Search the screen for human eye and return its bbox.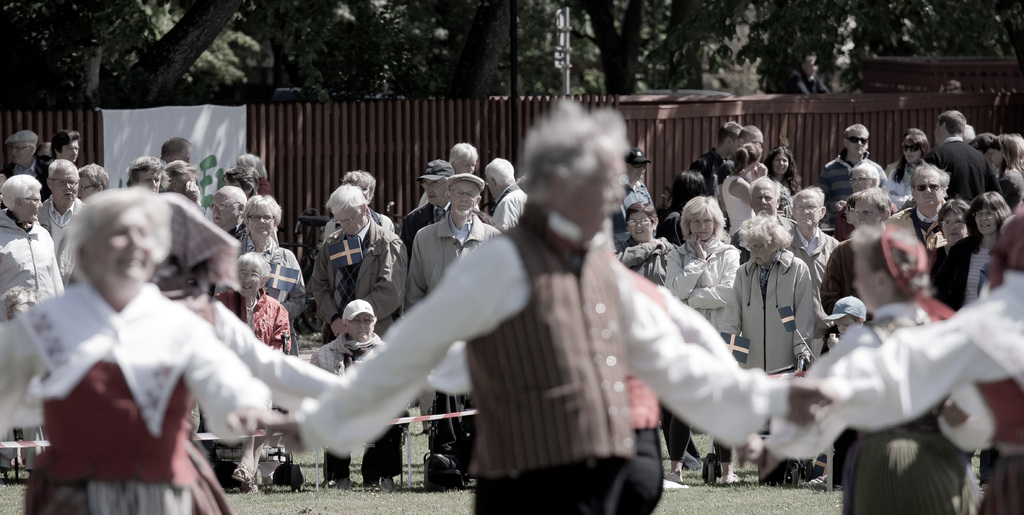
Found: box(630, 219, 634, 225).
